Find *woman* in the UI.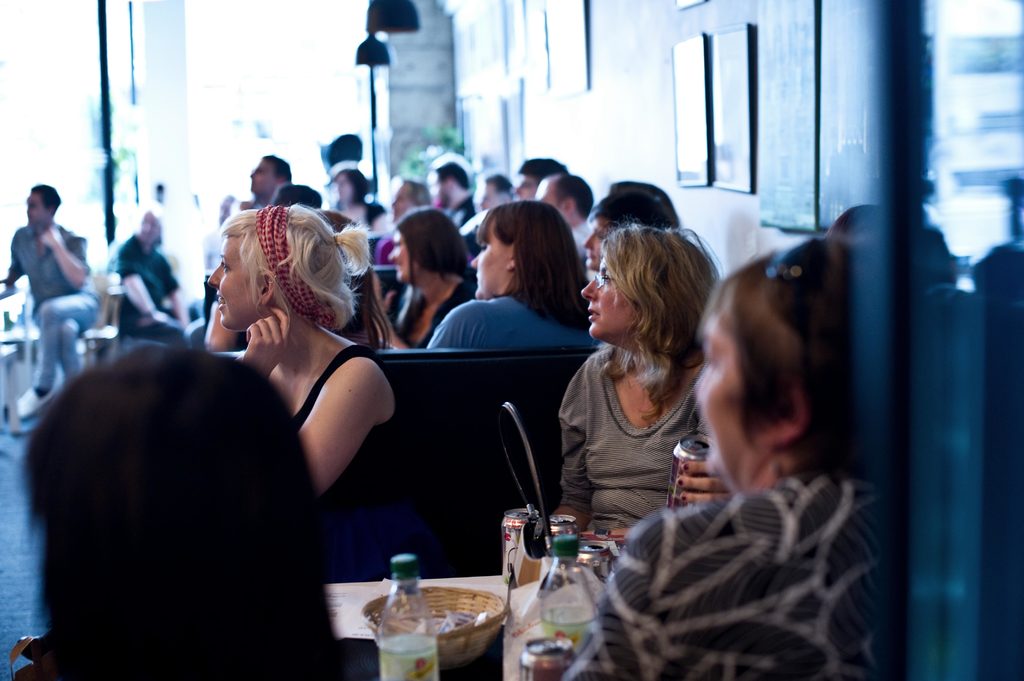
UI element at x1=426, y1=204, x2=590, y2=355.
